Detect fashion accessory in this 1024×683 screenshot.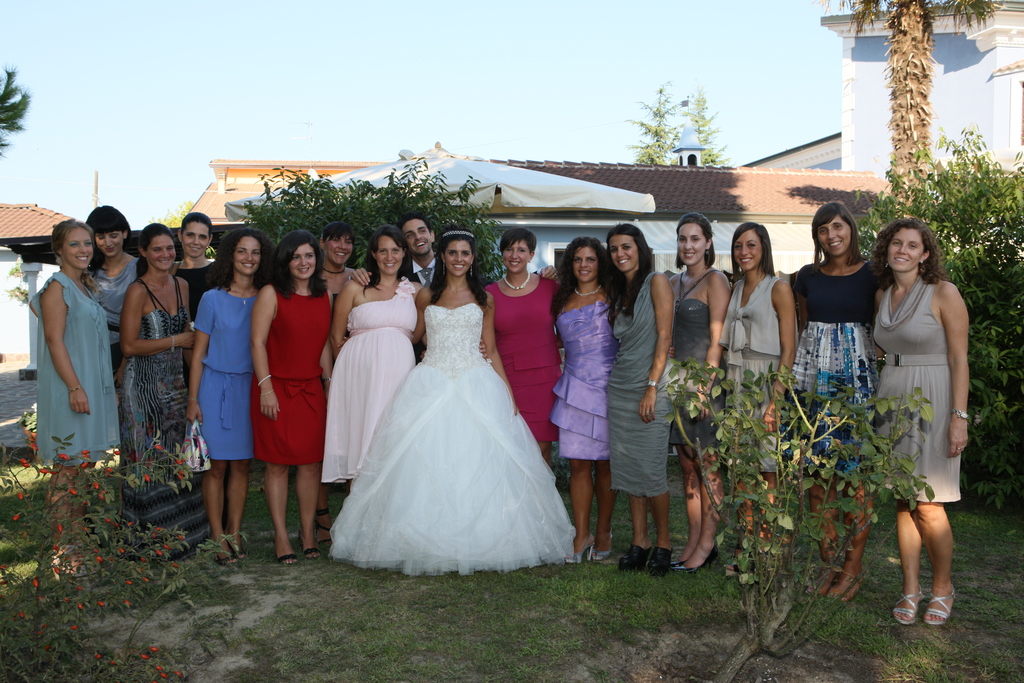
Detection: (x1=259, y1=386, x2=275, y2=400).
